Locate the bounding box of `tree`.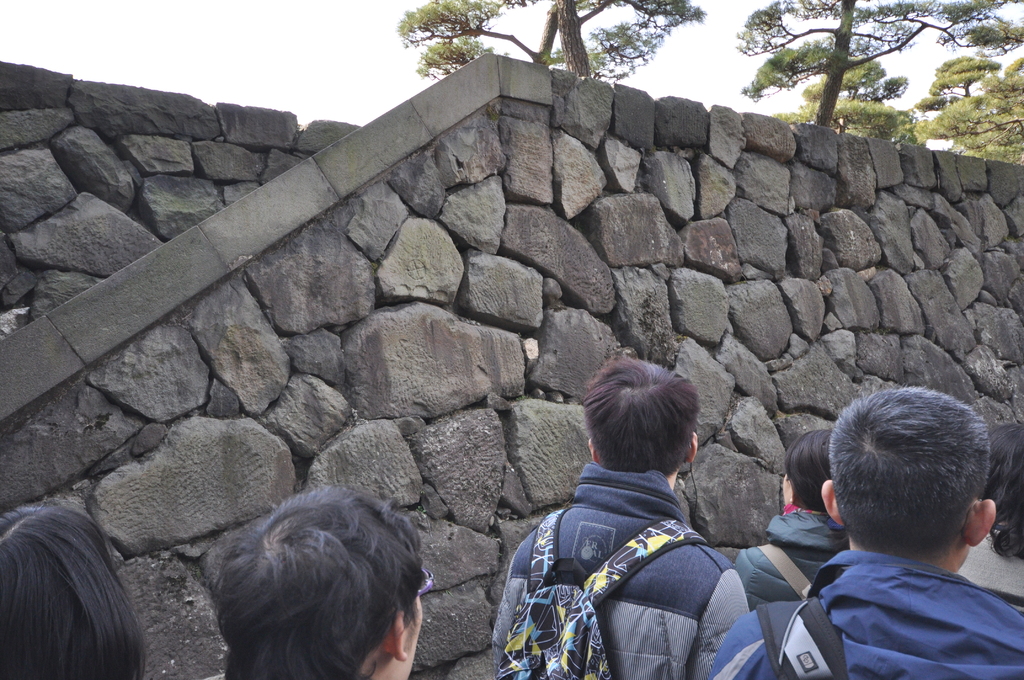
Bounding box: bbox=(908, 49, 1023, 177).
